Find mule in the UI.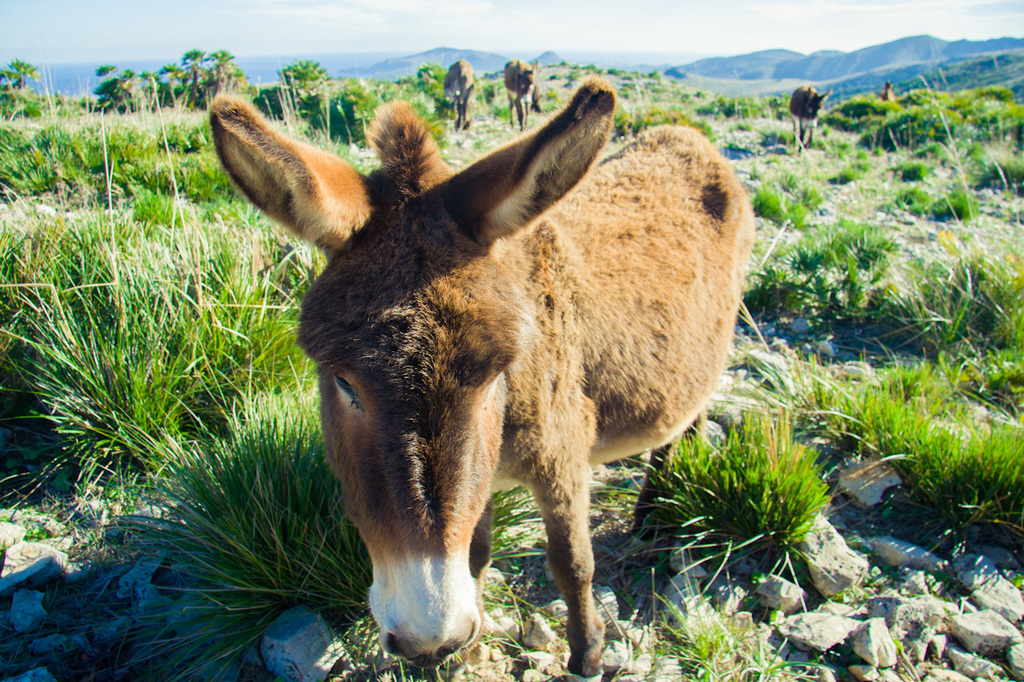
UI element at box=[446, 54, 478, 129].
